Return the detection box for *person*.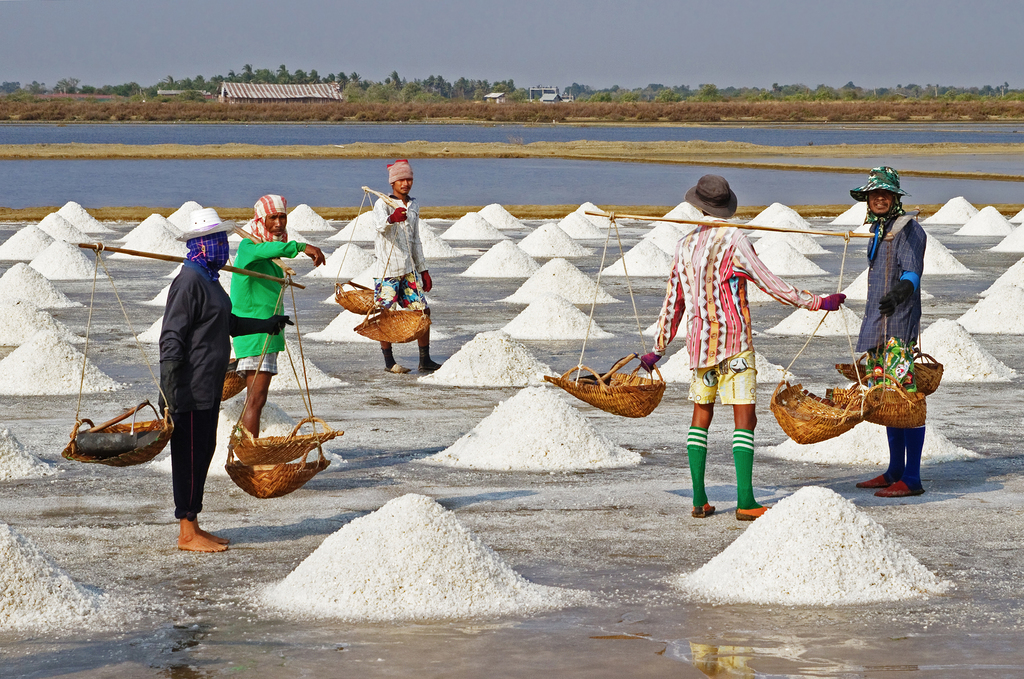
<bbox>372, 158, 444, 376</bbox>.
